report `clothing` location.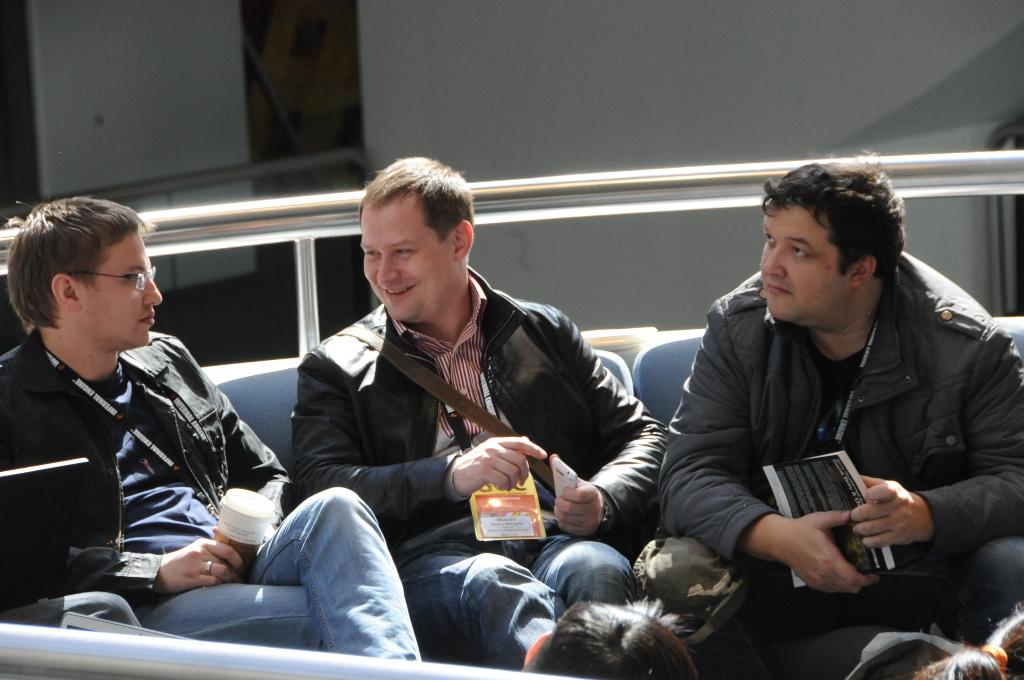
Report: 0 329 417 654.
